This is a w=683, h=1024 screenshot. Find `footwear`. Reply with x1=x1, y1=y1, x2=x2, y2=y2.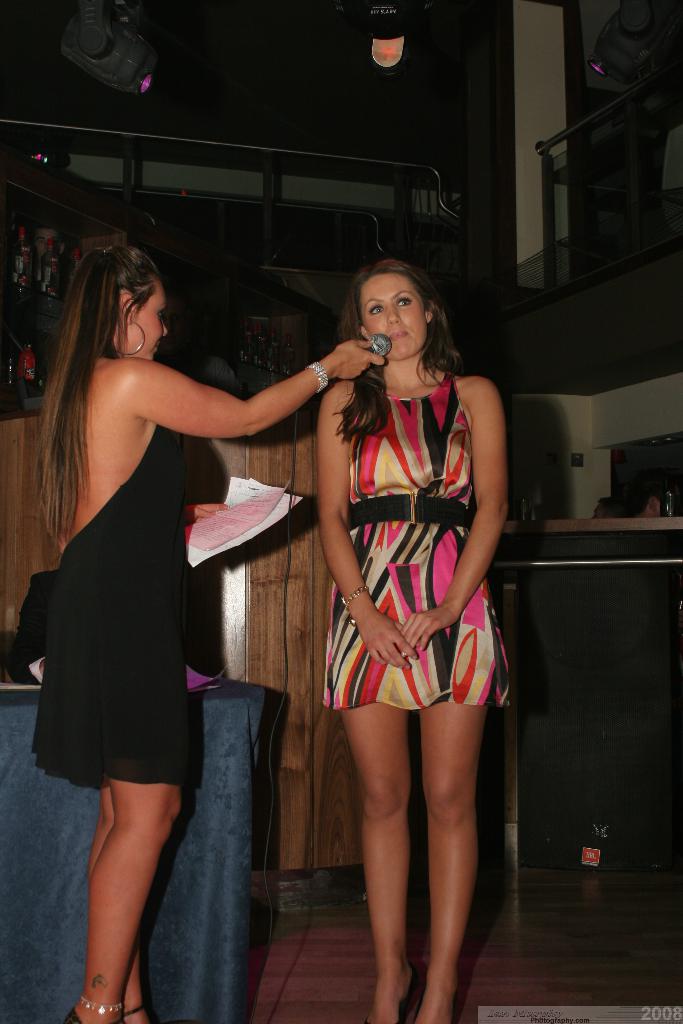
x1=361, y1=960, x2=426, y2=1023.
